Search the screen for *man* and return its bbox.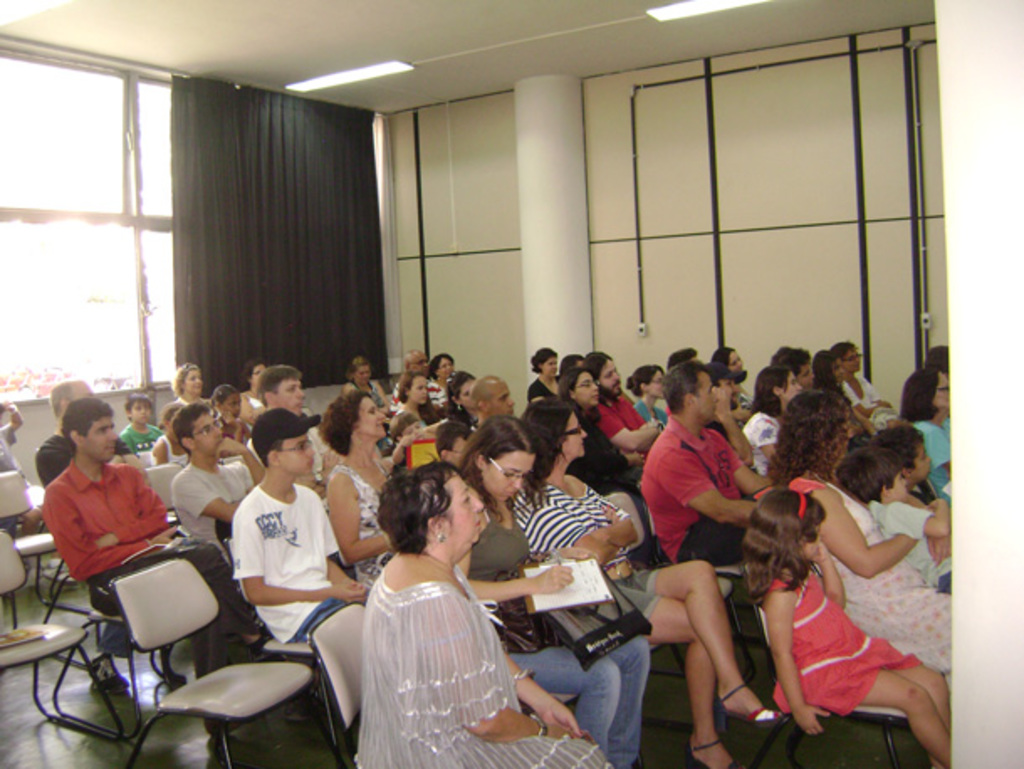
Found: locate(588, 348, 663, 458).
